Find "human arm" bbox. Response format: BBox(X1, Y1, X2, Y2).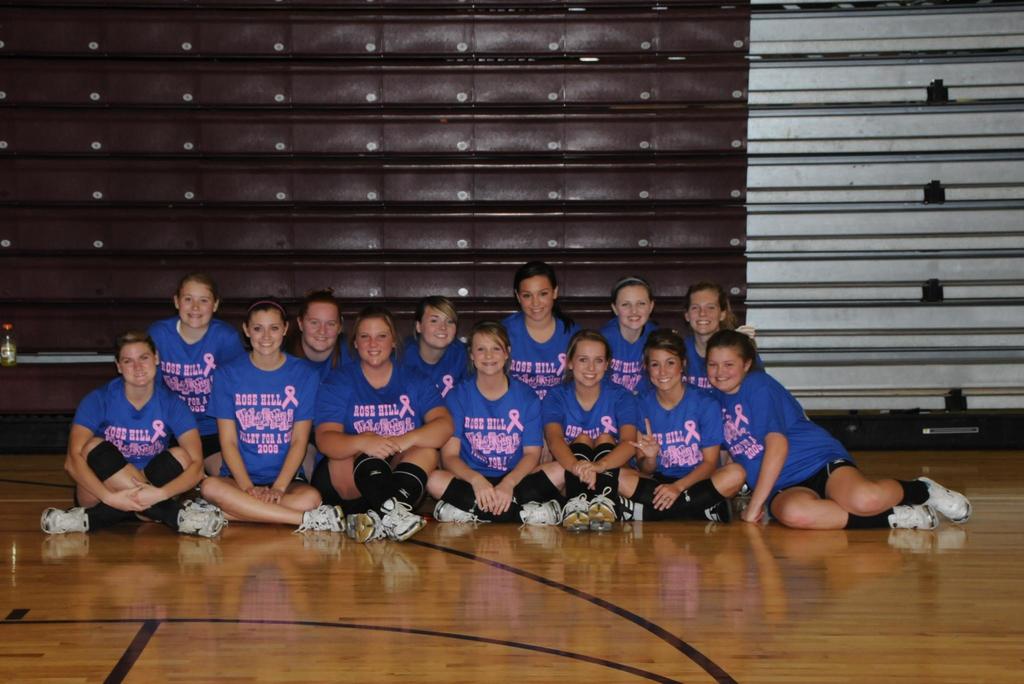
BBox(649, 399, 726, 515).
